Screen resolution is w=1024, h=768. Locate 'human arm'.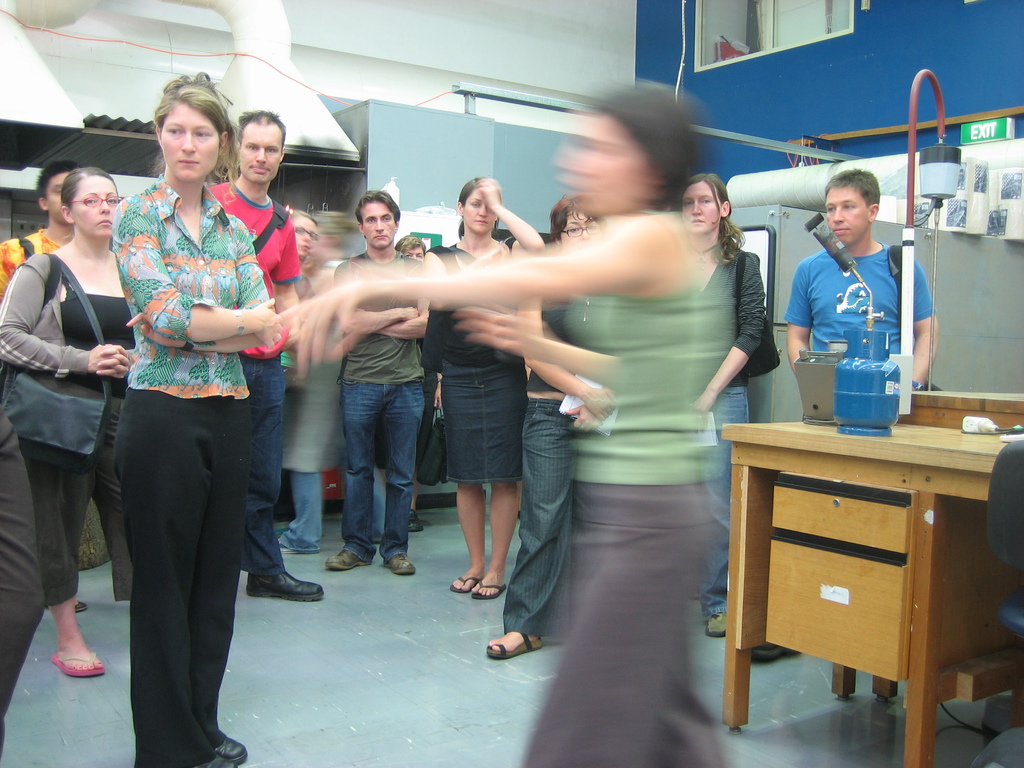
[left=273, top=213, right=304, bottom=356].
